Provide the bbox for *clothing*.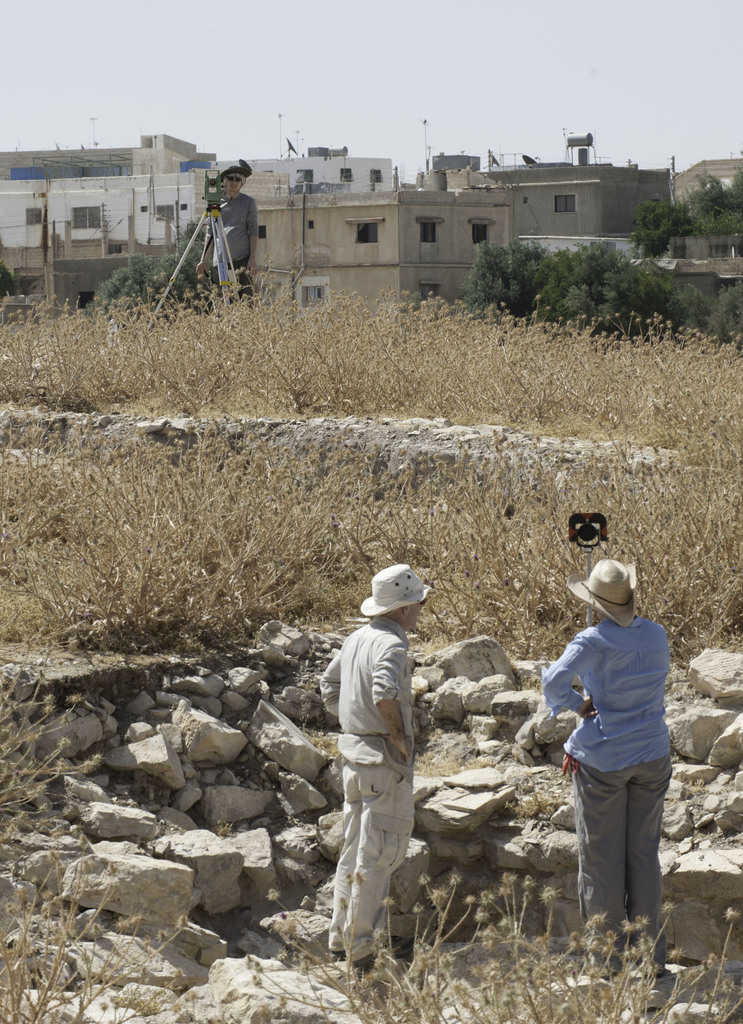
Rect(307, 610, 422, 968).
